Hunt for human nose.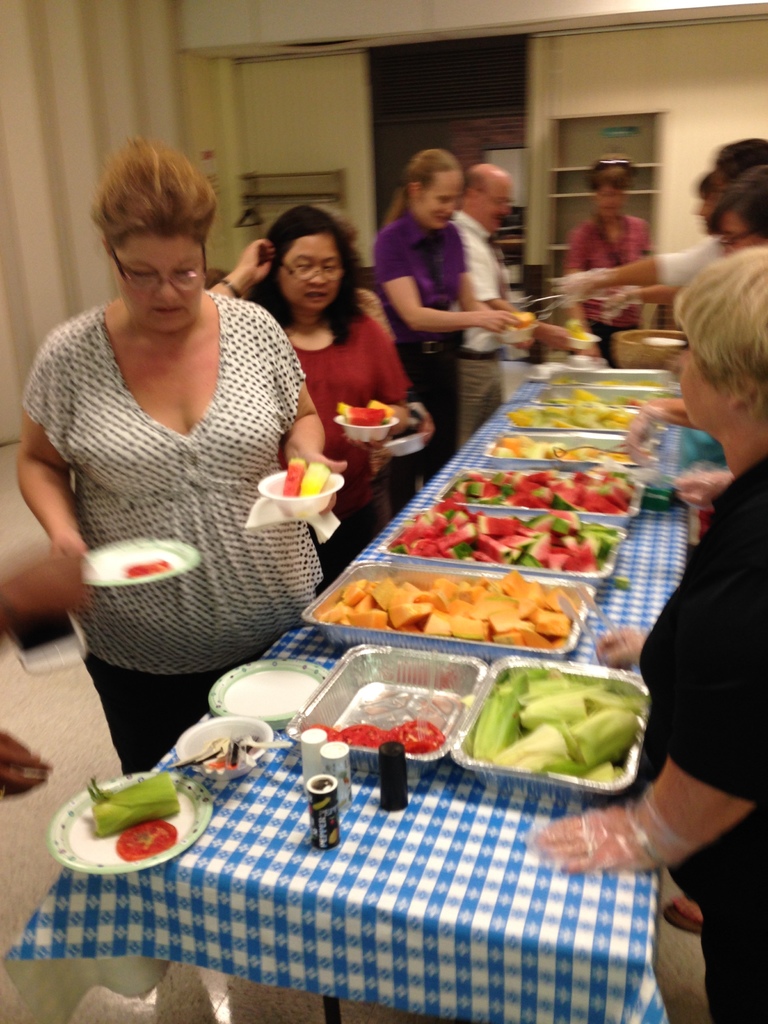
Hunted down at <box>448,198,457,214</box>.
